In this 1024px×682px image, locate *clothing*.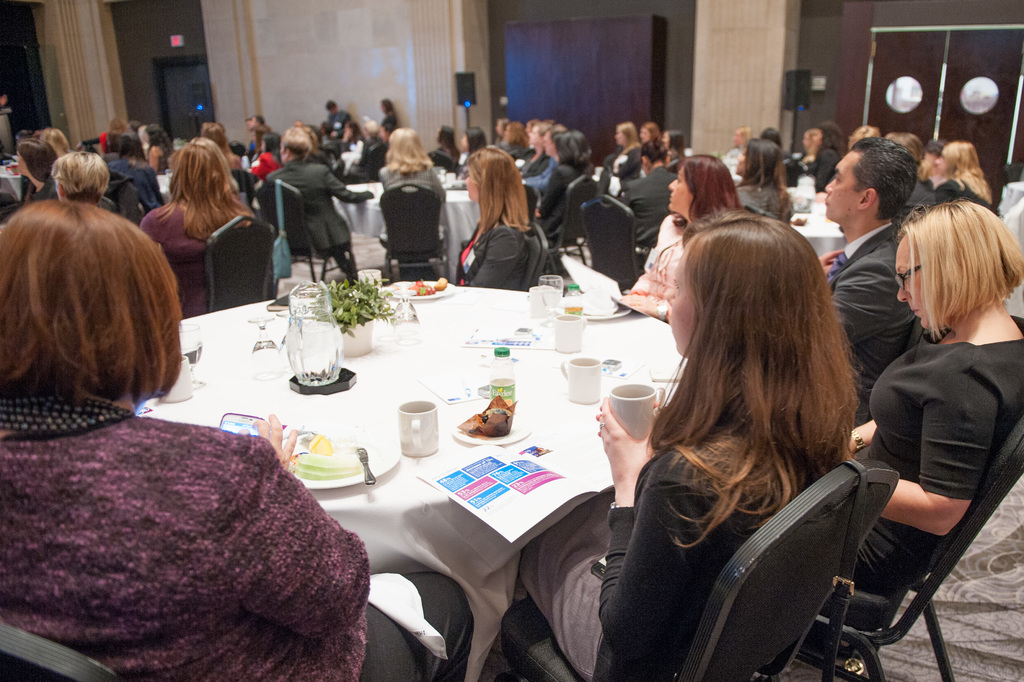
Bounding box: 157:141:169:176.
